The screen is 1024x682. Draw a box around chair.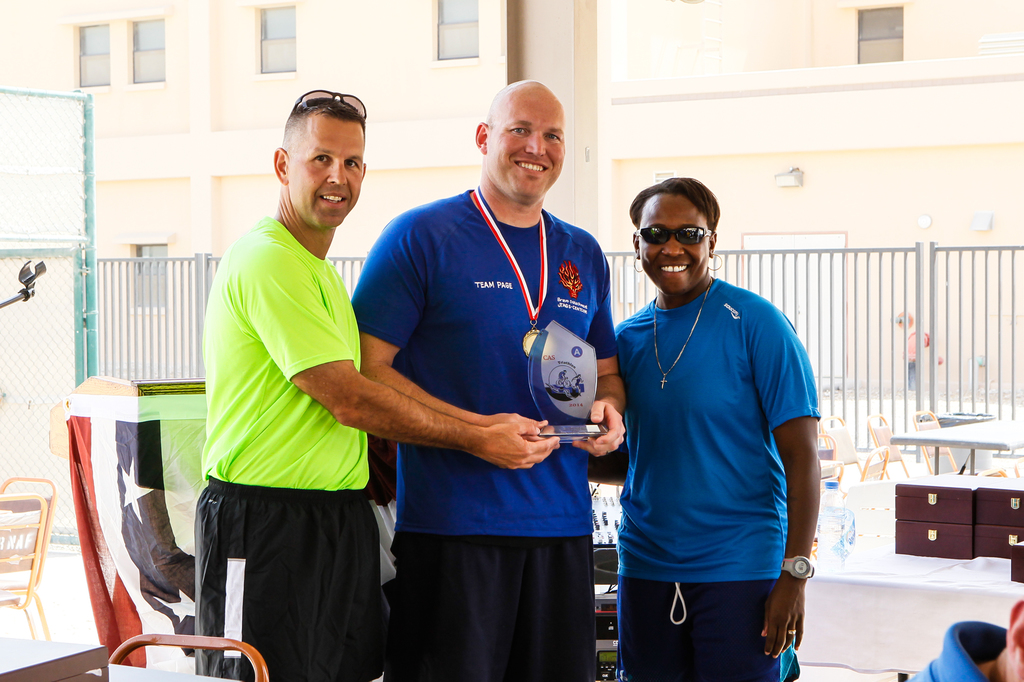
905,409,956,475.
